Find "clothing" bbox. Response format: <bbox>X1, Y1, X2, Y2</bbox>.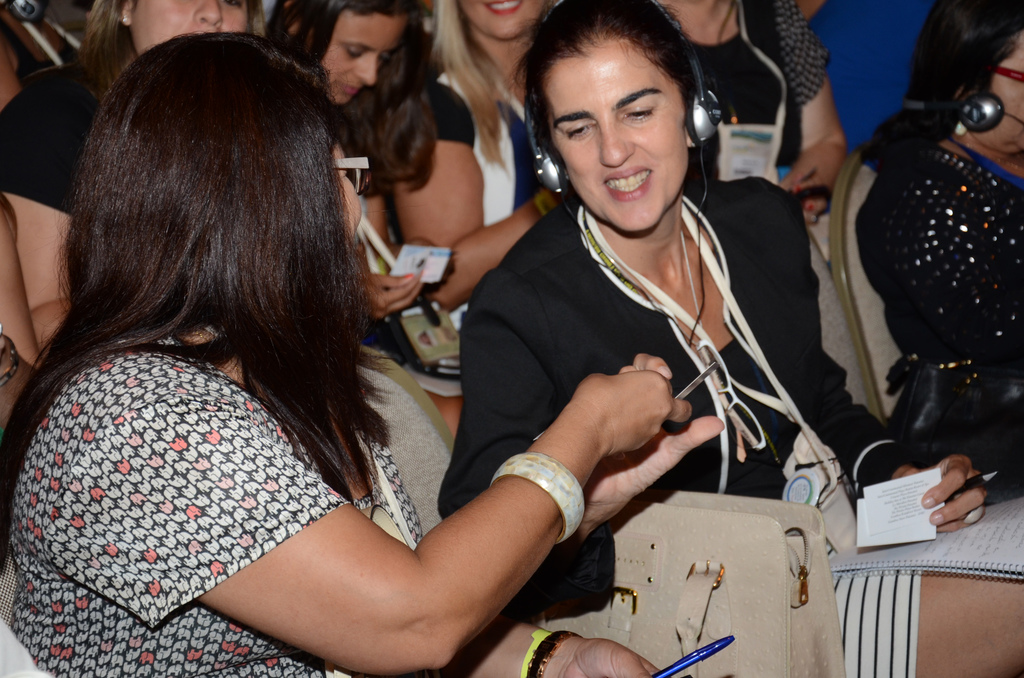
<bbox>460, 120, 806, 613</bbox>.
